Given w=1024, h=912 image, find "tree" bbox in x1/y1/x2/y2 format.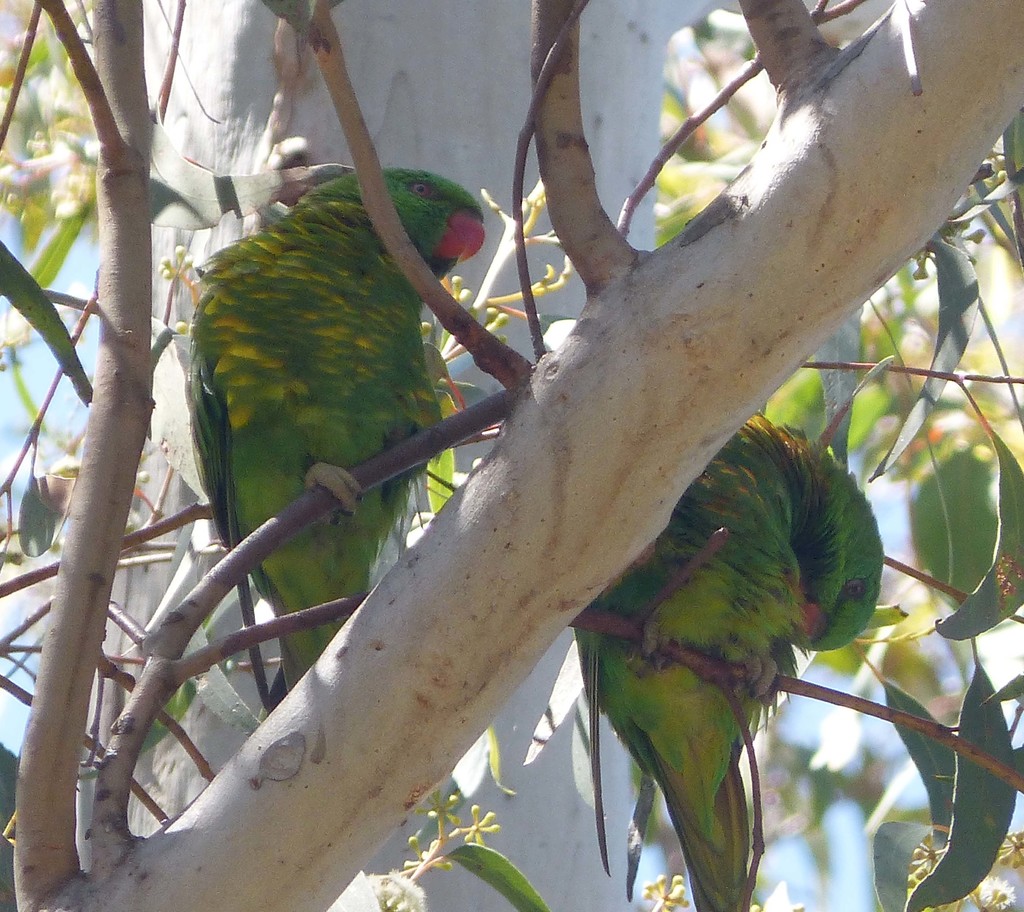
1/0/1023/900.
